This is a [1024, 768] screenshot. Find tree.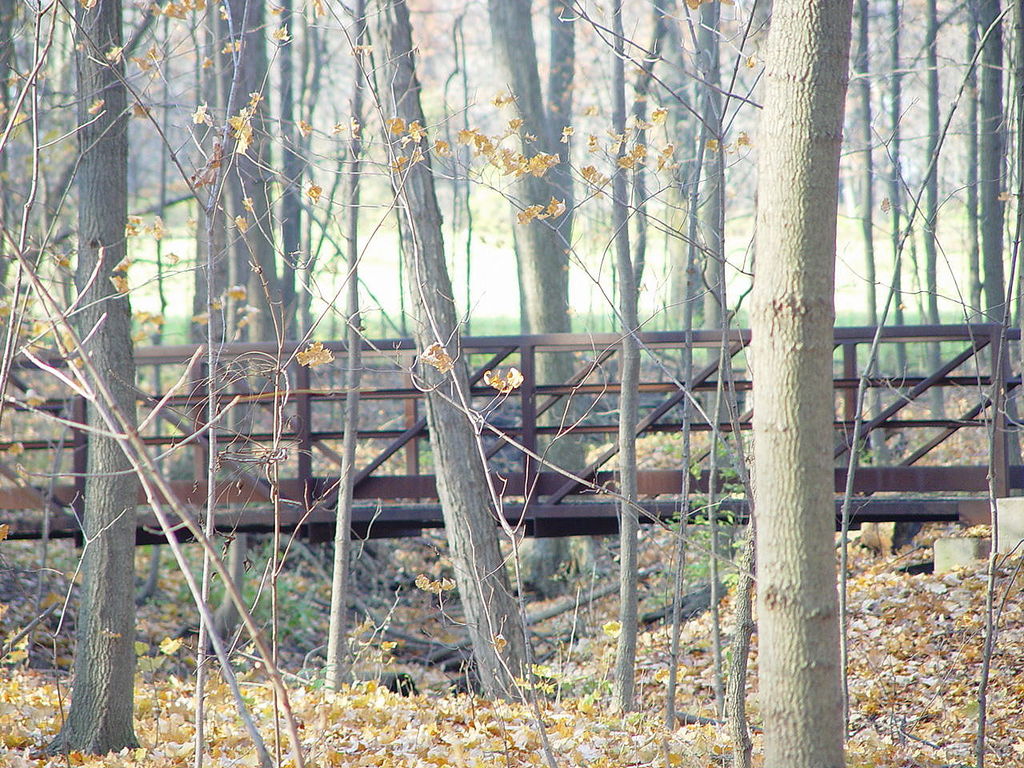
Bounding box: rect(581, 0, 907, 725).
